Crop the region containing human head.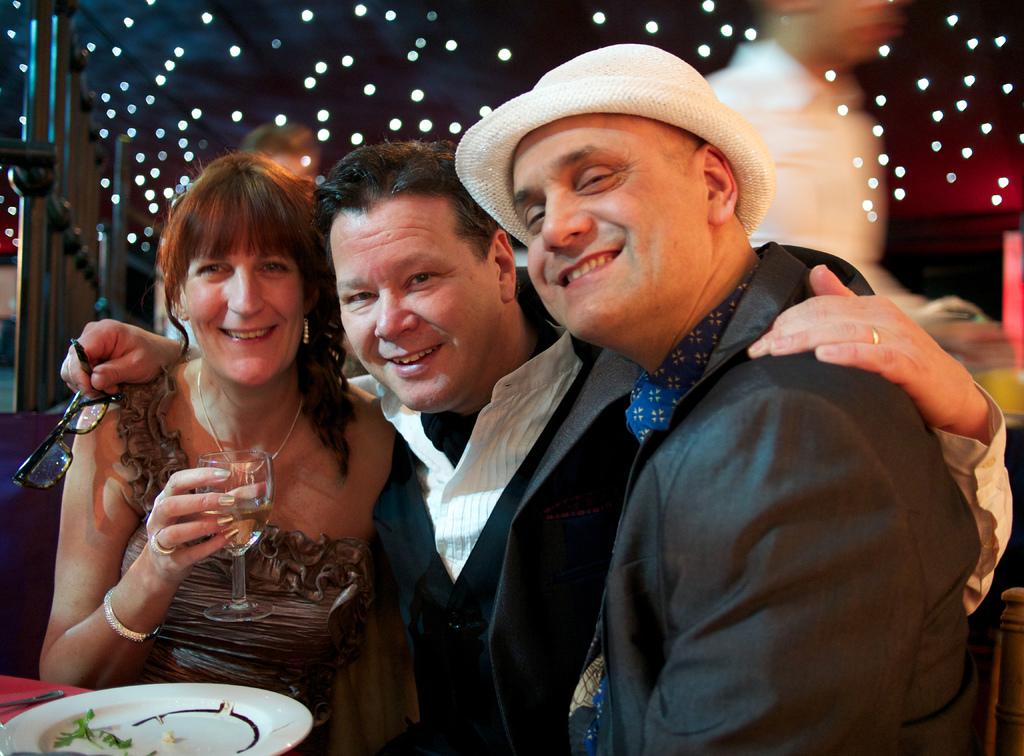
Crop region: [770, 0, 900, 61].
